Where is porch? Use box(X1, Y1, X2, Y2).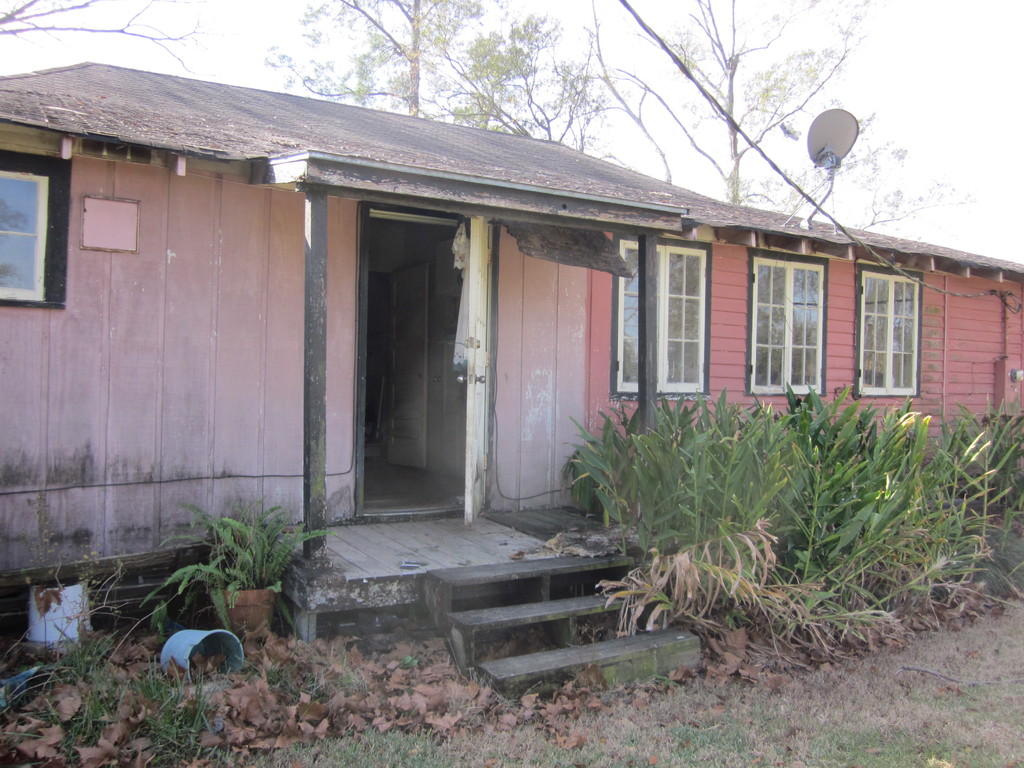
box(0, 393, 1022, 710).
